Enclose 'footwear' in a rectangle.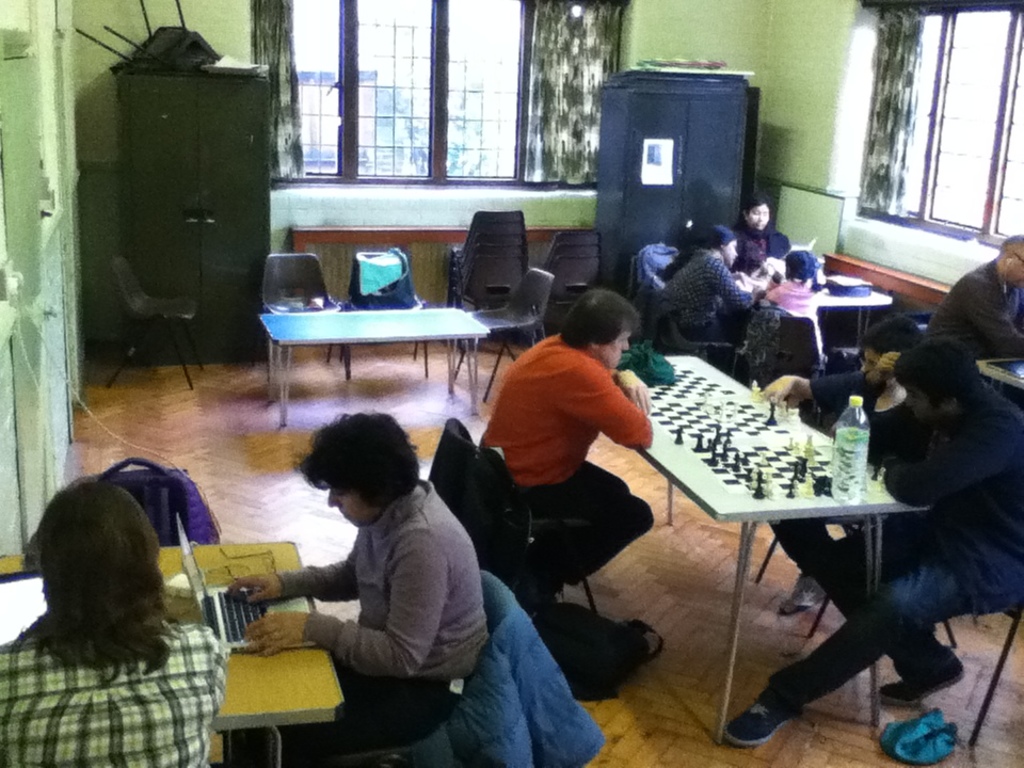
<box>775,574,828,619</box>.
